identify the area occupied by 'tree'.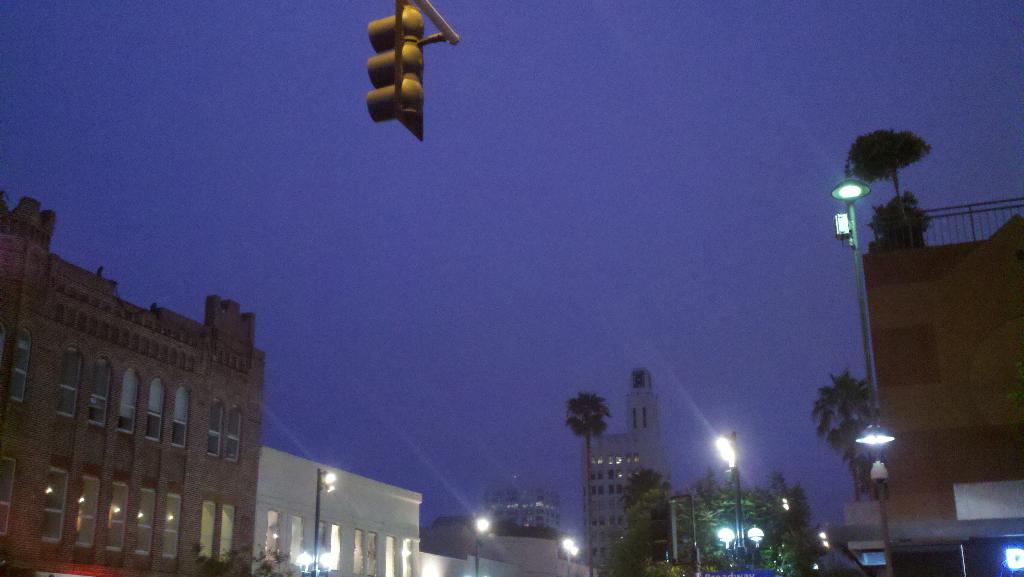
Area: 861/116/944/193.
